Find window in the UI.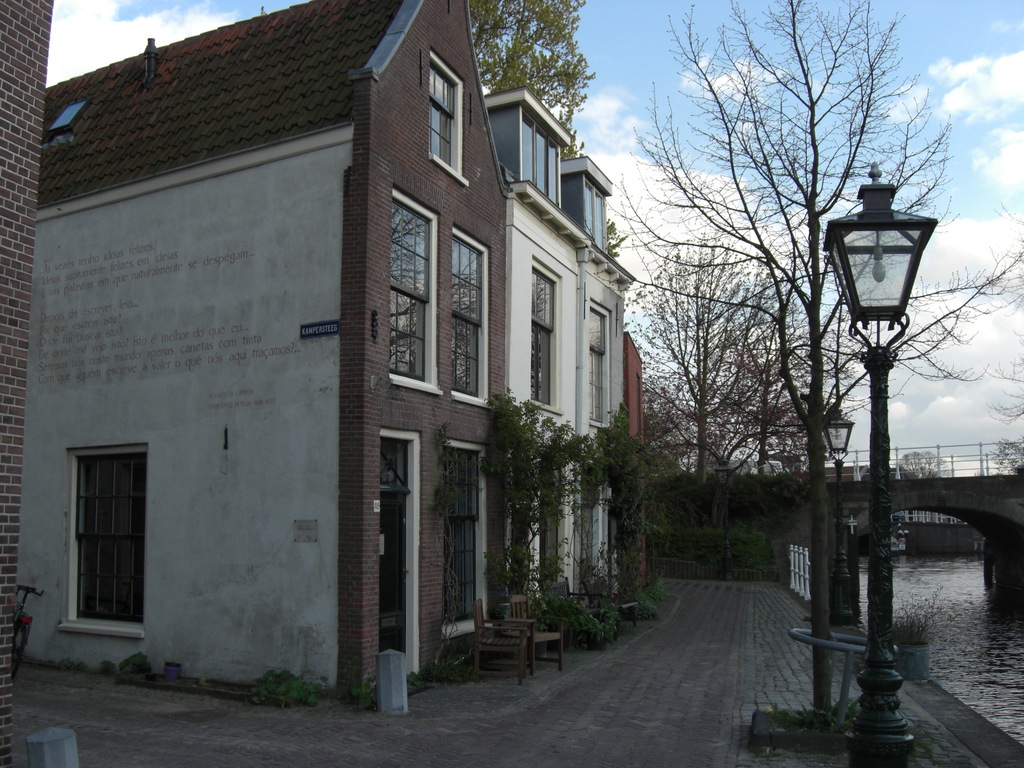
UI element at box(440, 450, 487, 642).
